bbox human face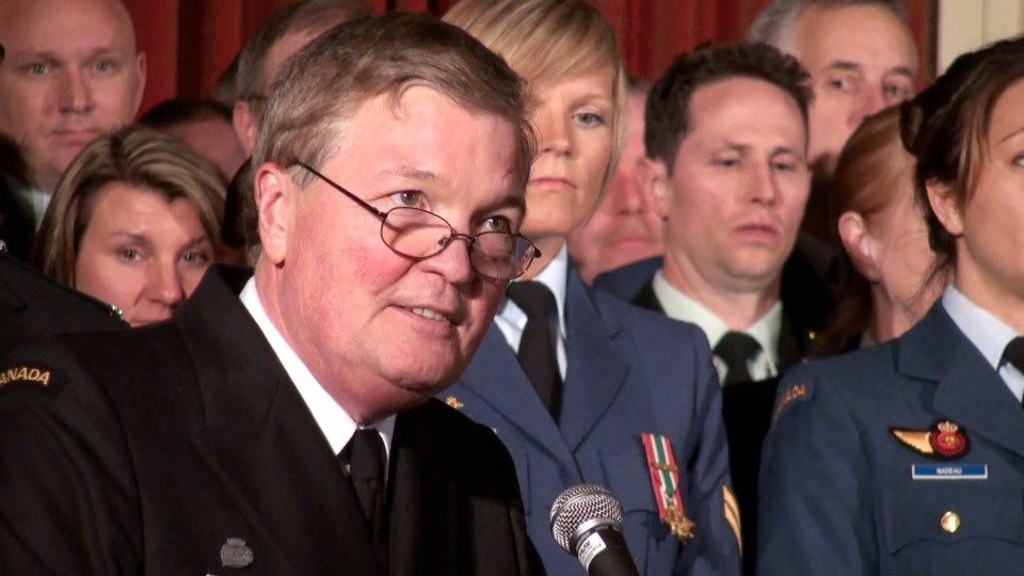
{"left": 0, "top": 0, "right": 137, "bottom": 173}
